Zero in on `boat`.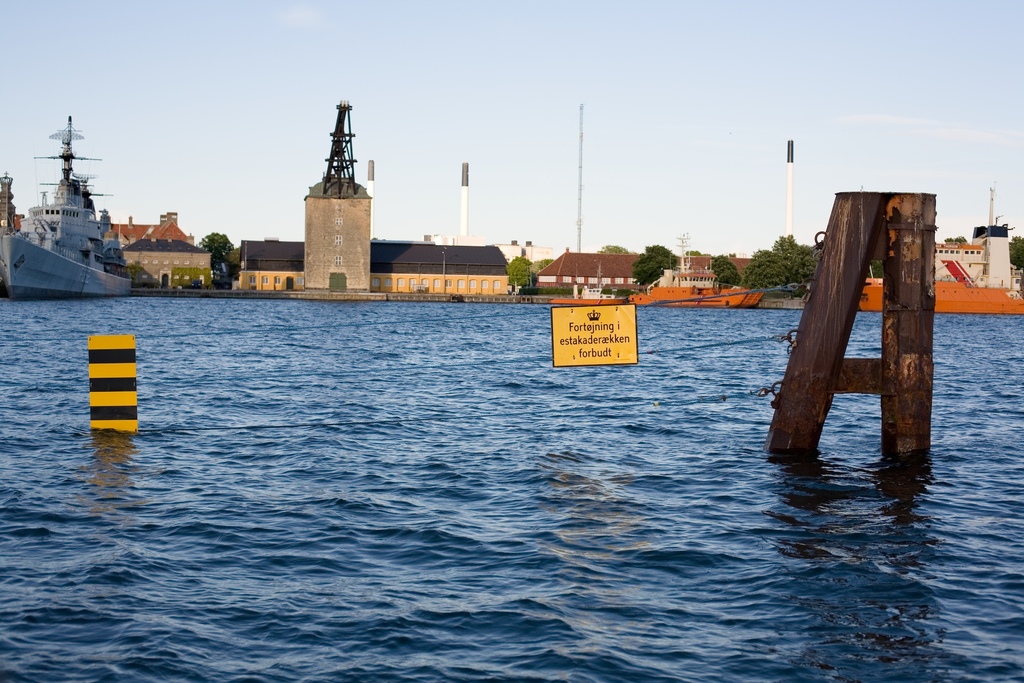
Zeroed in: select_region(622, 228, 769, 306).
